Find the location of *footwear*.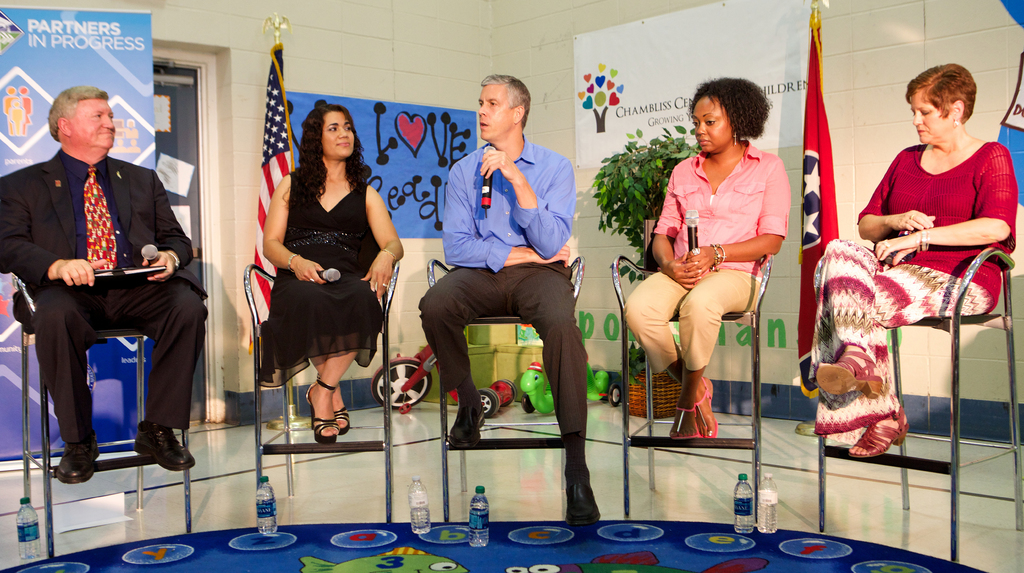
Location: bbox=(135, 426, 196, 466).
